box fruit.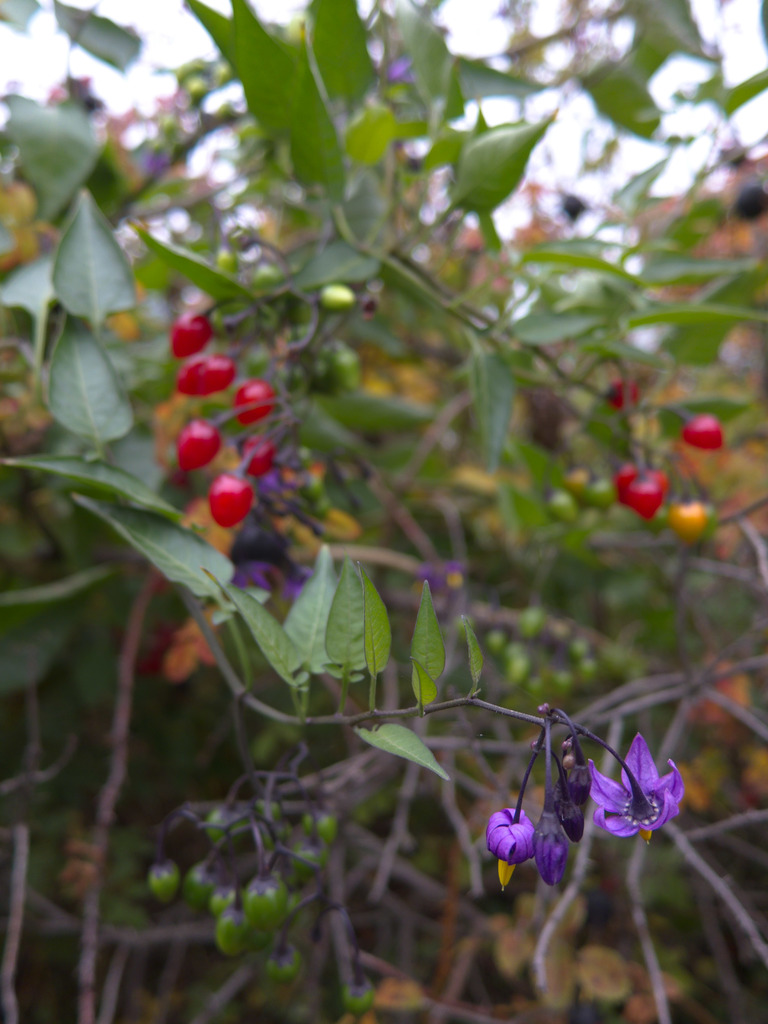
236 374 275 424.
